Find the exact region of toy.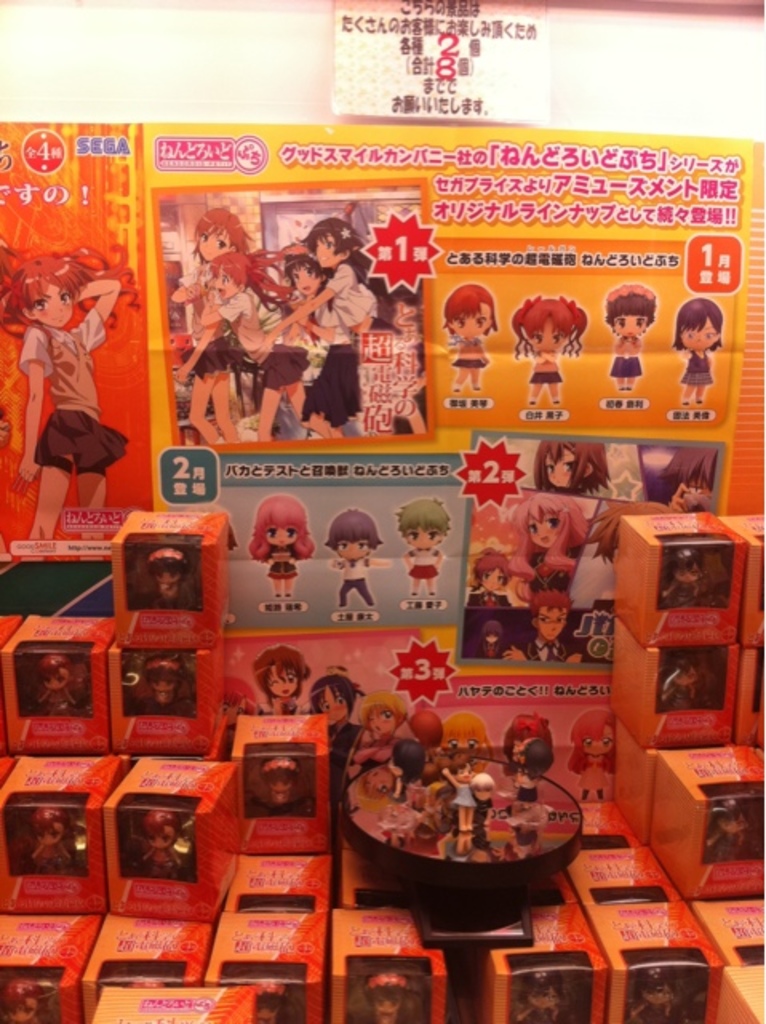
Exact region: 0, 976, 42, 1022.
